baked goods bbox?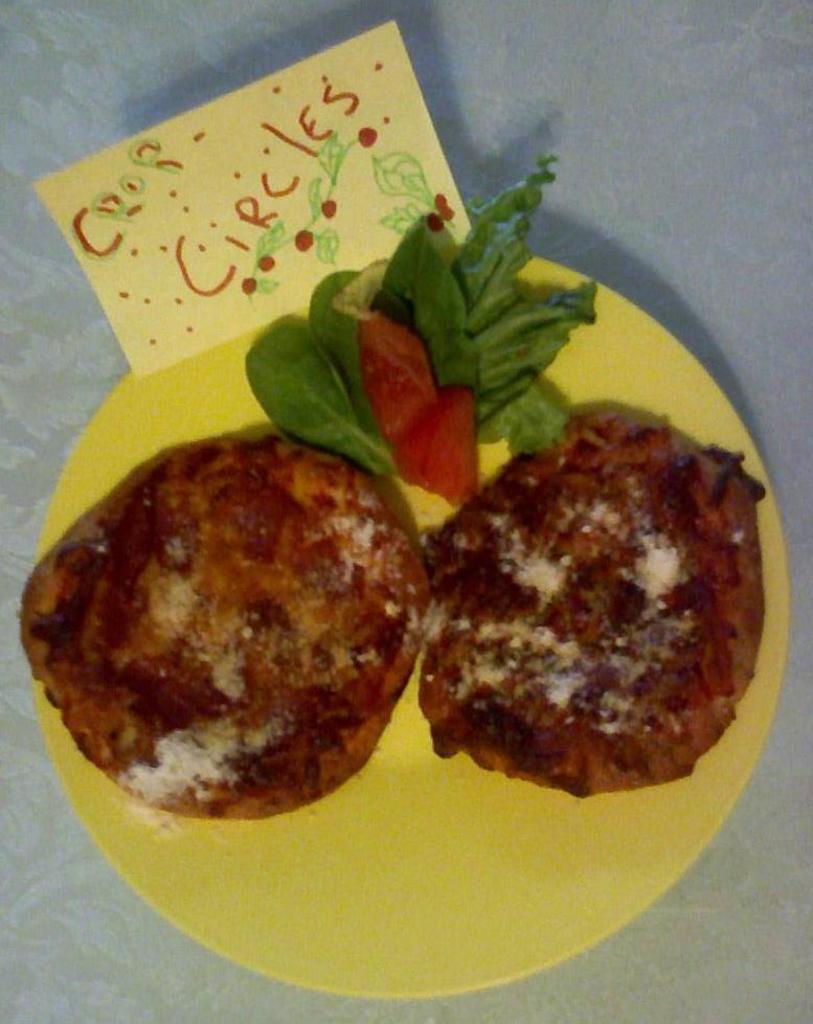
421 414 769 801
